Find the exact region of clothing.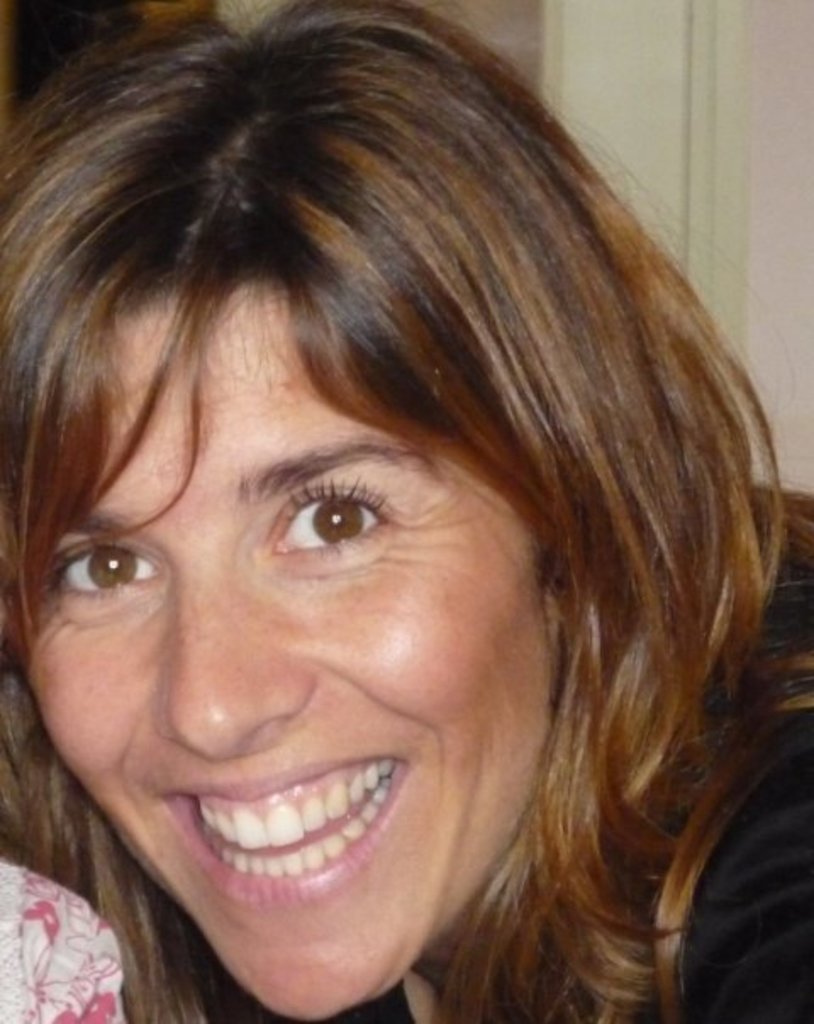
Exact region: 0 856 122 1022.
